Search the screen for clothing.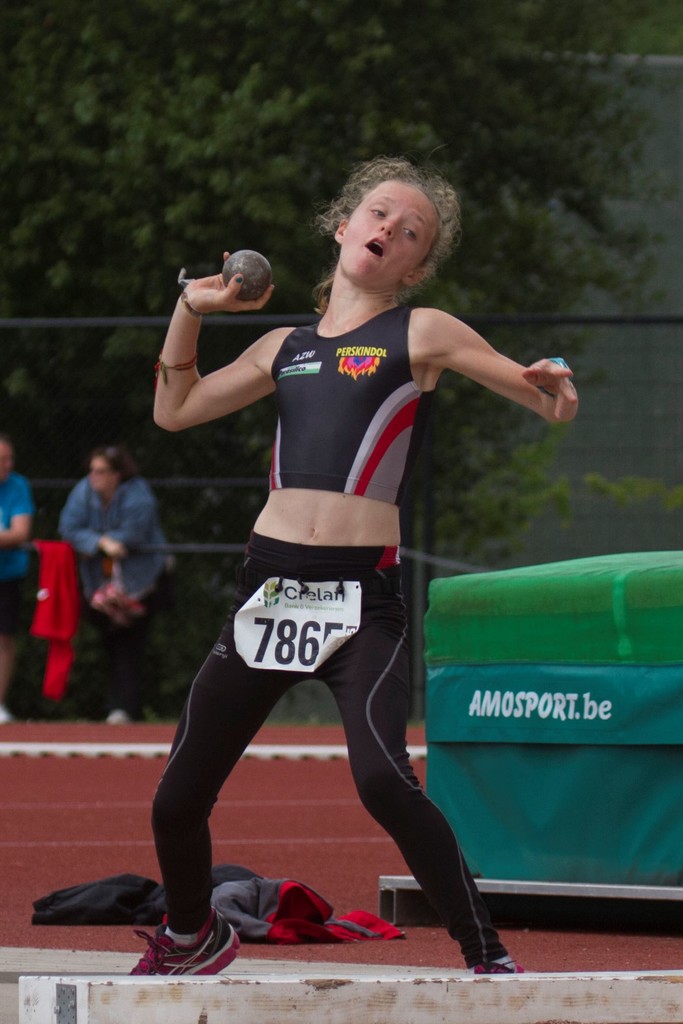
Found at [left=0, top=471, right=40, bottom=648].
